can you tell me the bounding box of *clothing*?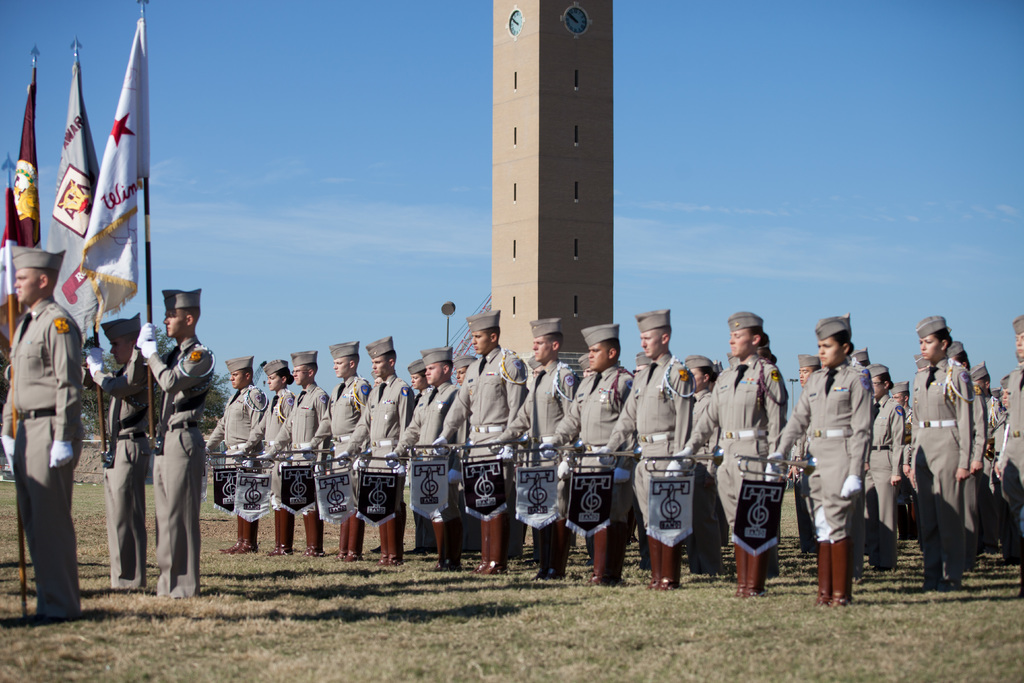
crop(436, 346, 526, 467).
